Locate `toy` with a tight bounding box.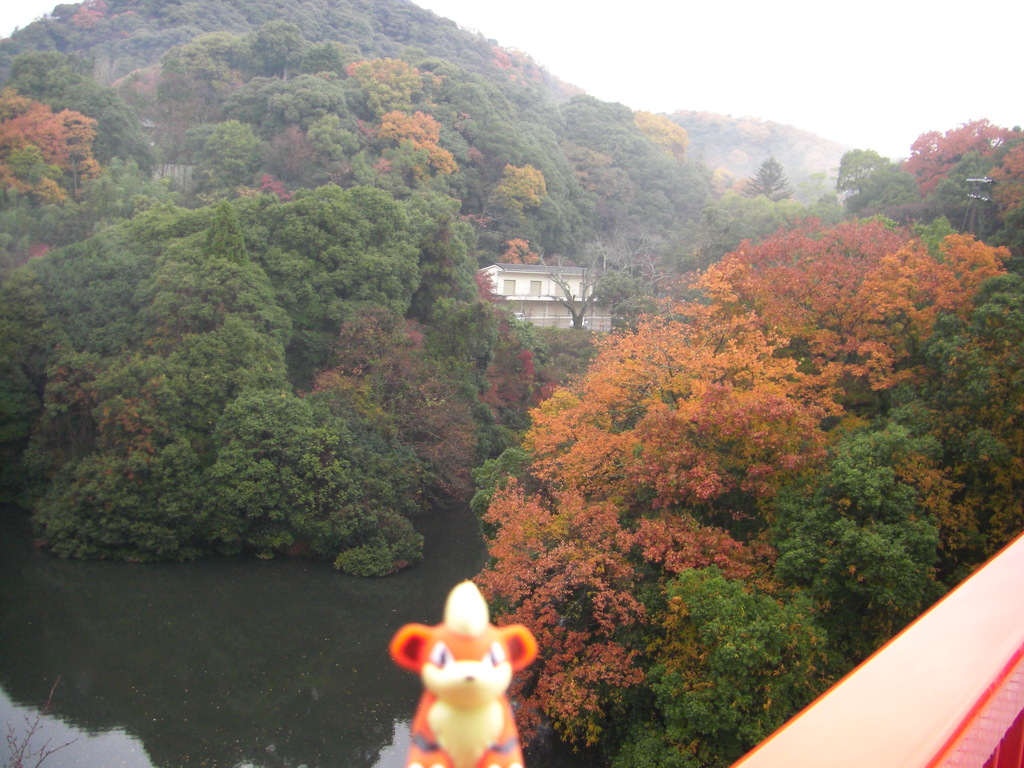
<box>387,578,542,767</box>.
